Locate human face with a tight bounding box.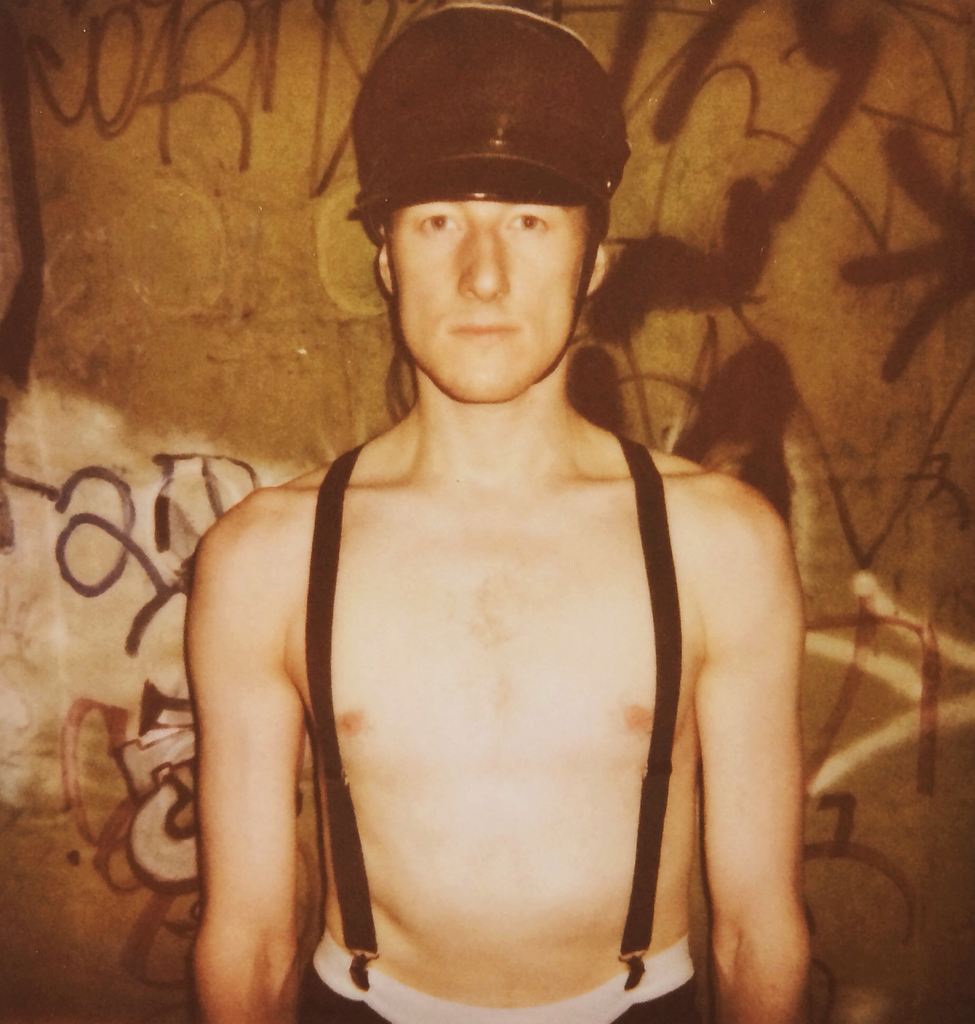
(x1=384, y1=200, x2=588, y2=401).
